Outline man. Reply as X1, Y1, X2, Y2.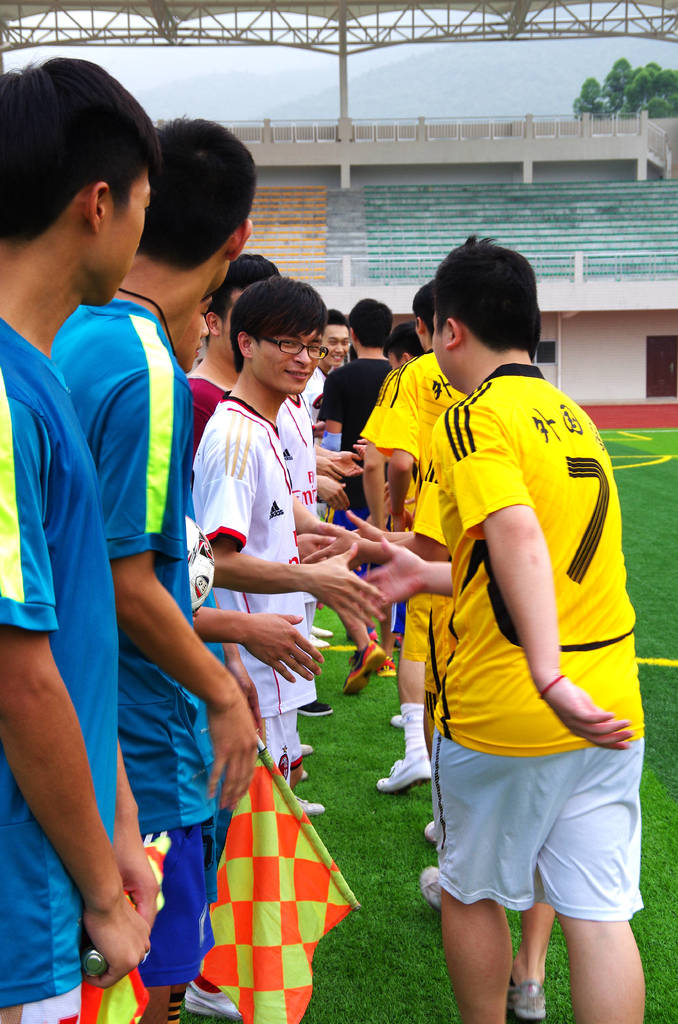
0, 53, 170, 1023.
